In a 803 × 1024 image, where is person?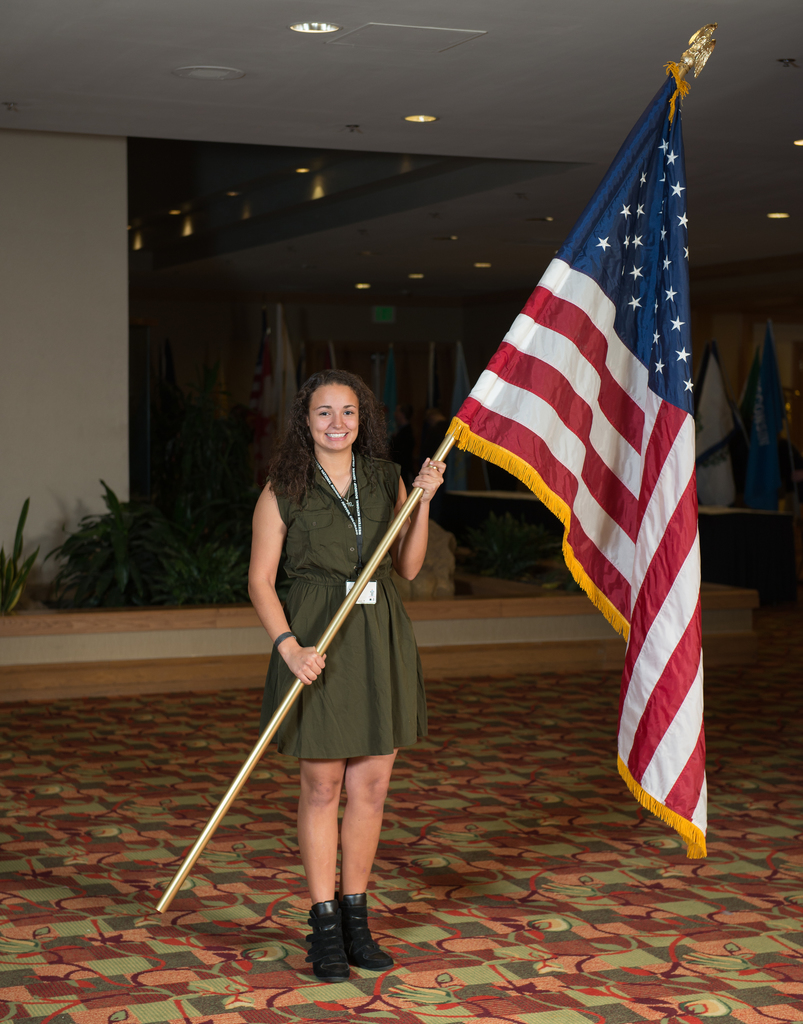
l=253, t=376, r=449, b=981.
